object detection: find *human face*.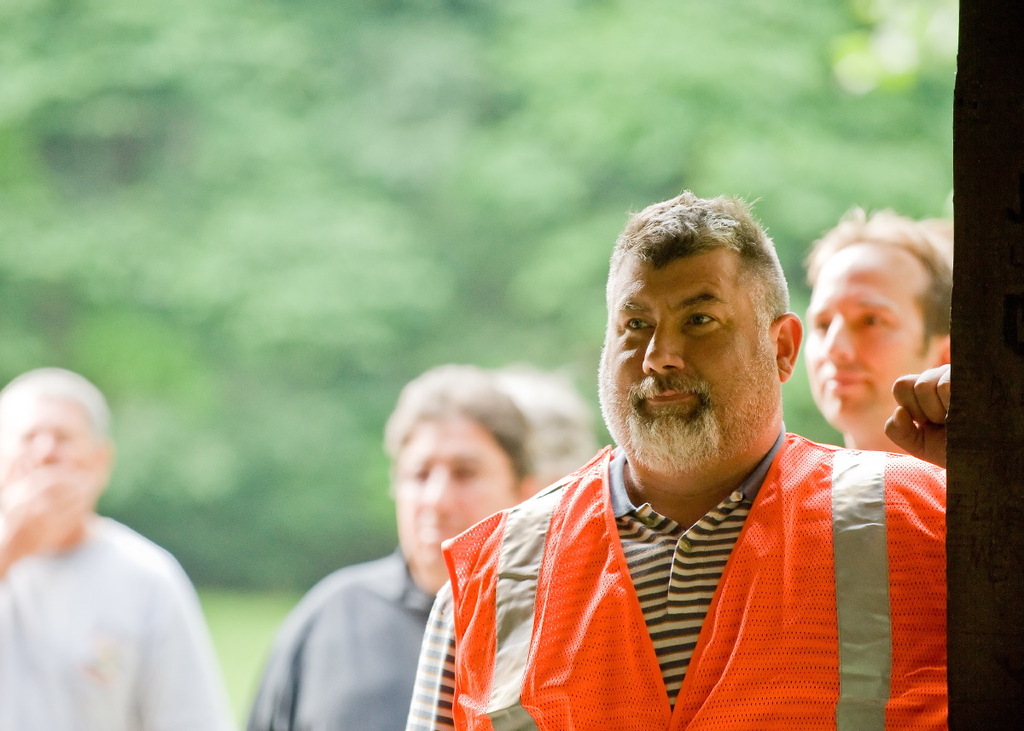
l=0, t=386, r=104, b=531.
